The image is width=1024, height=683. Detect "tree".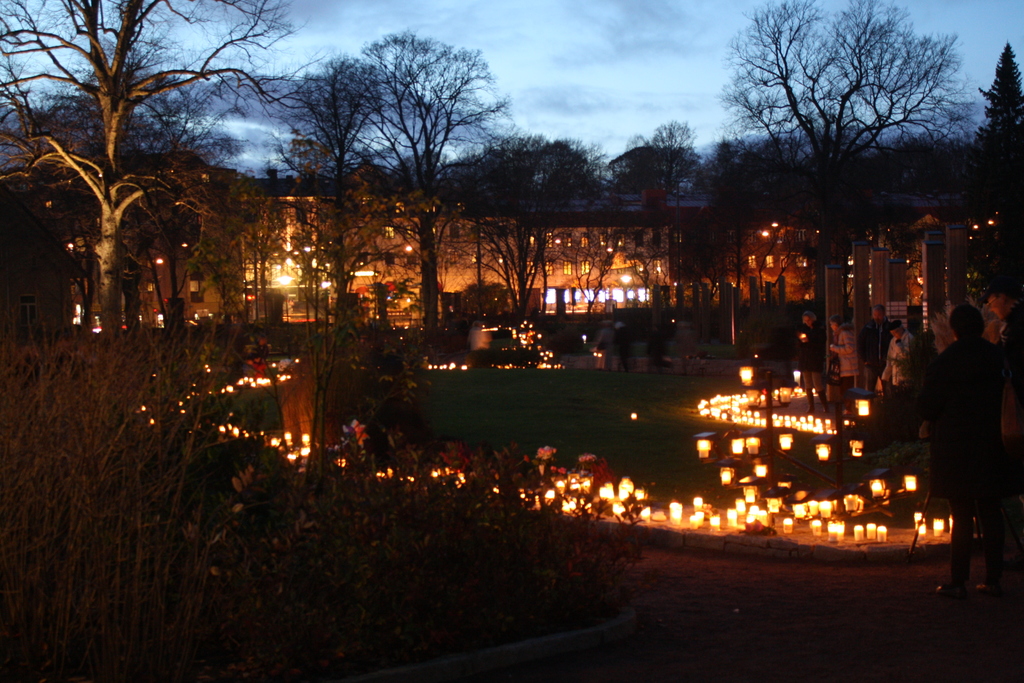
Detection: x1=771 y1=1 x2=976 y2=278.
